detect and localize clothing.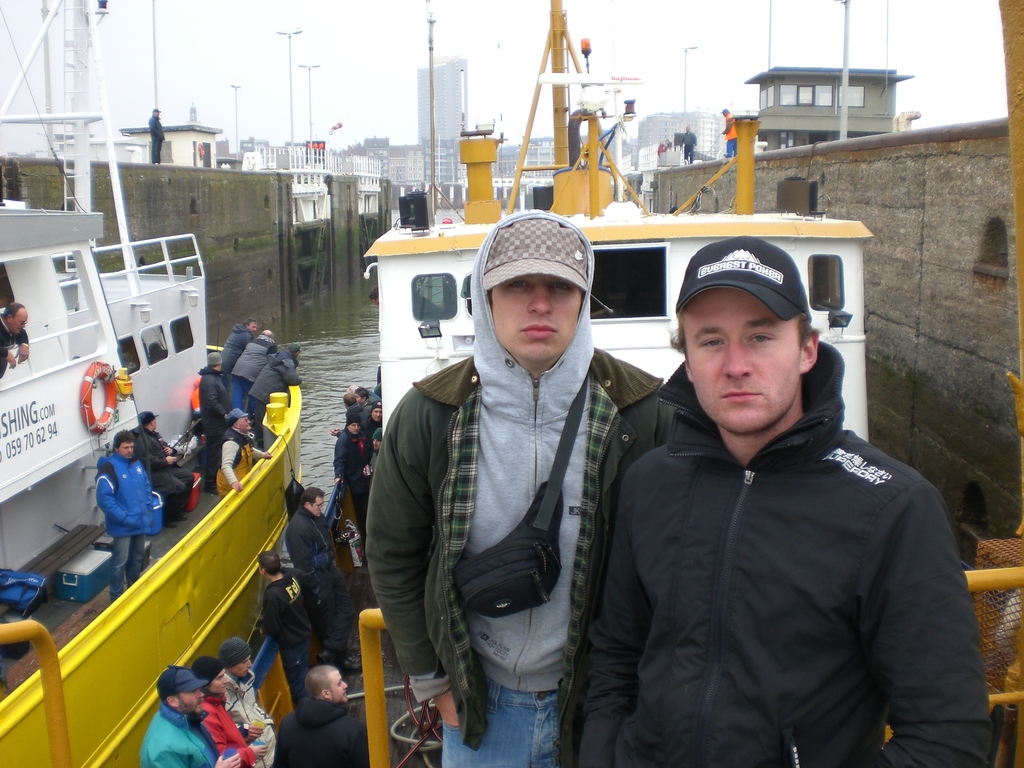
Localized at bbox(220, 322, 252, 373).
